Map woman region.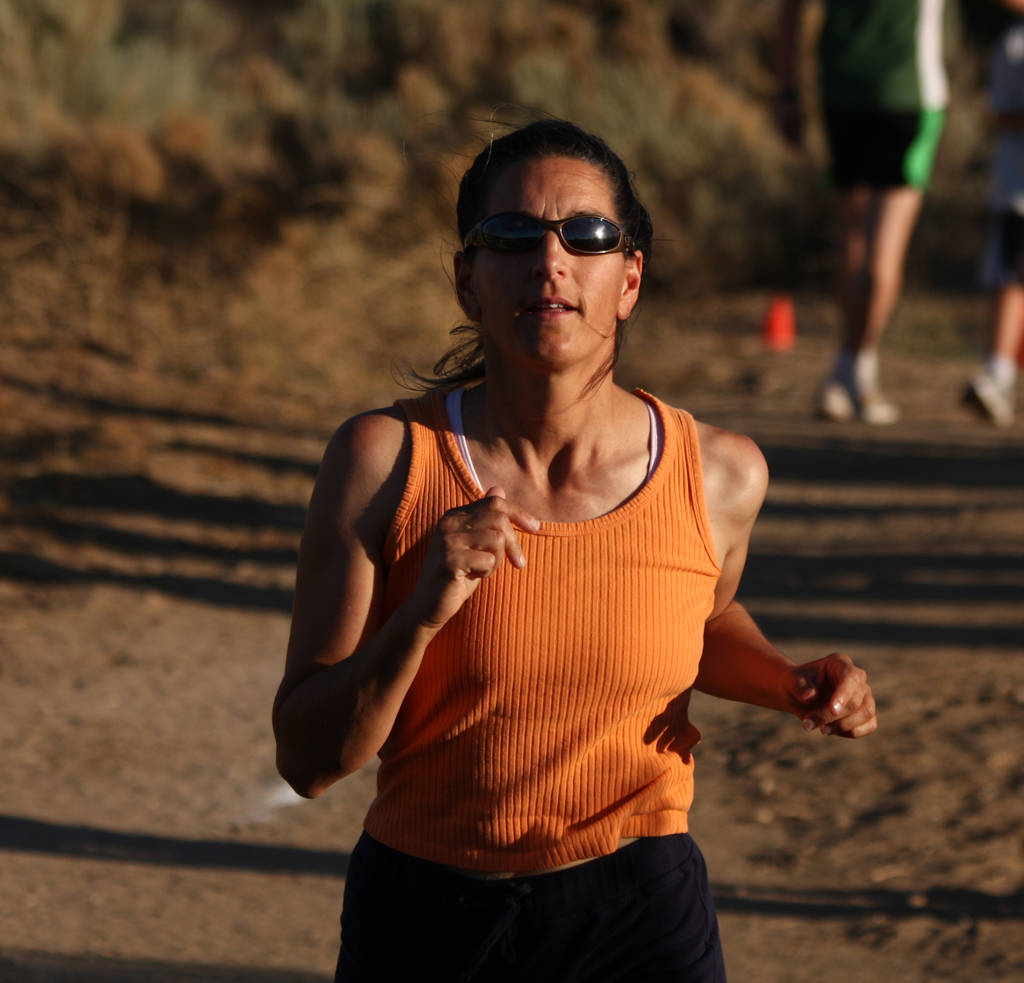
Mapped to left=270, top=118, right=842, bottom=970.
